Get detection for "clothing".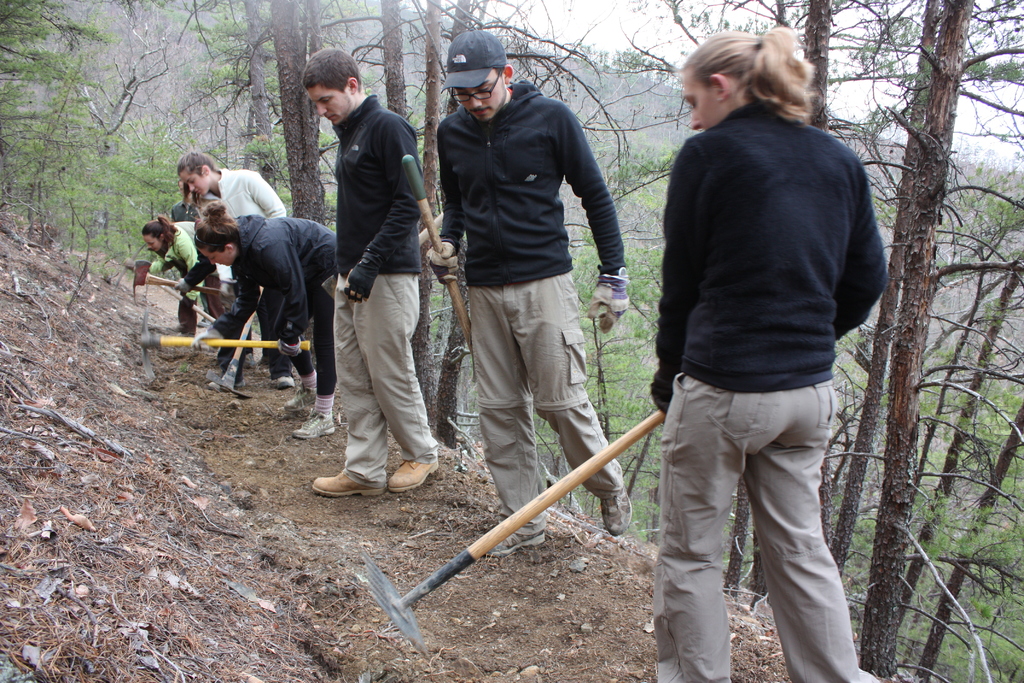
Detection: l=641, t=29, r=883, b=618.
